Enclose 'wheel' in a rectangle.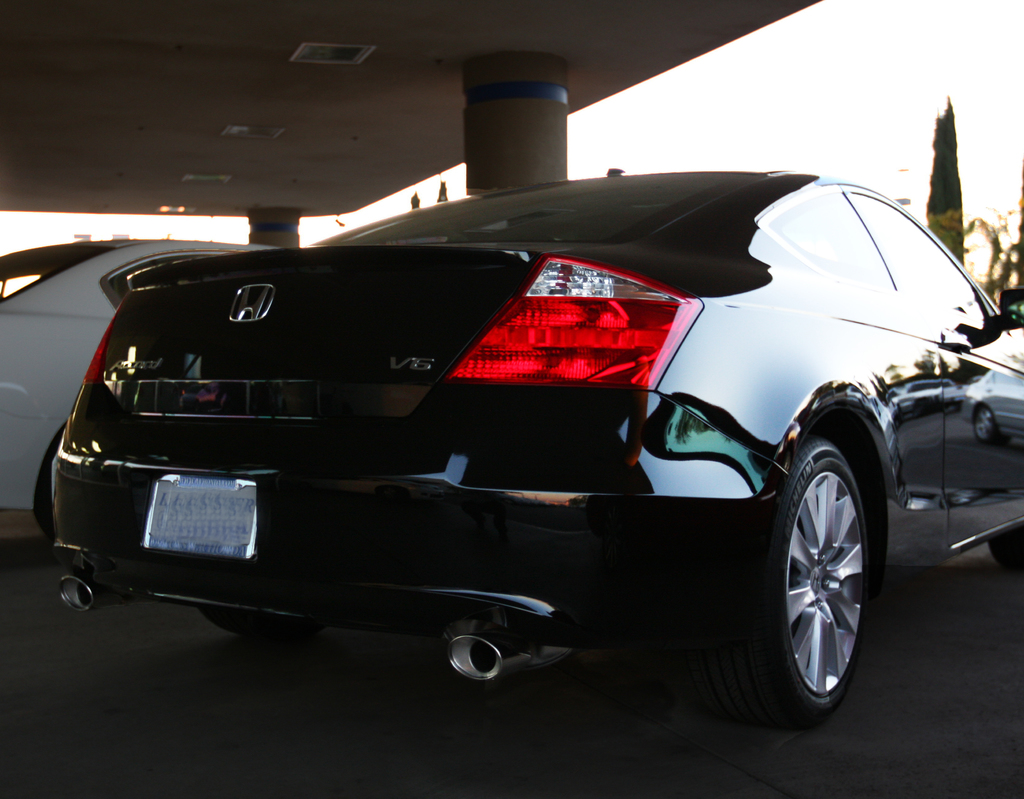
box=[989, 530, 1023, 566].
